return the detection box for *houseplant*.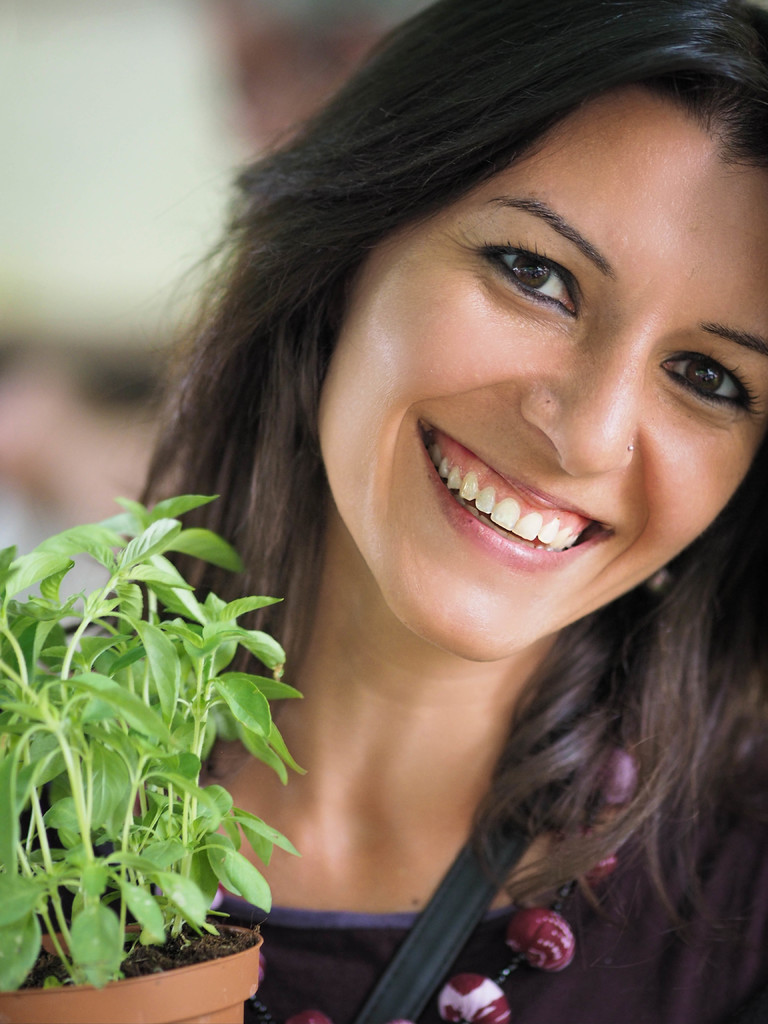
<region>0, 486, 327, 1023</region>.
